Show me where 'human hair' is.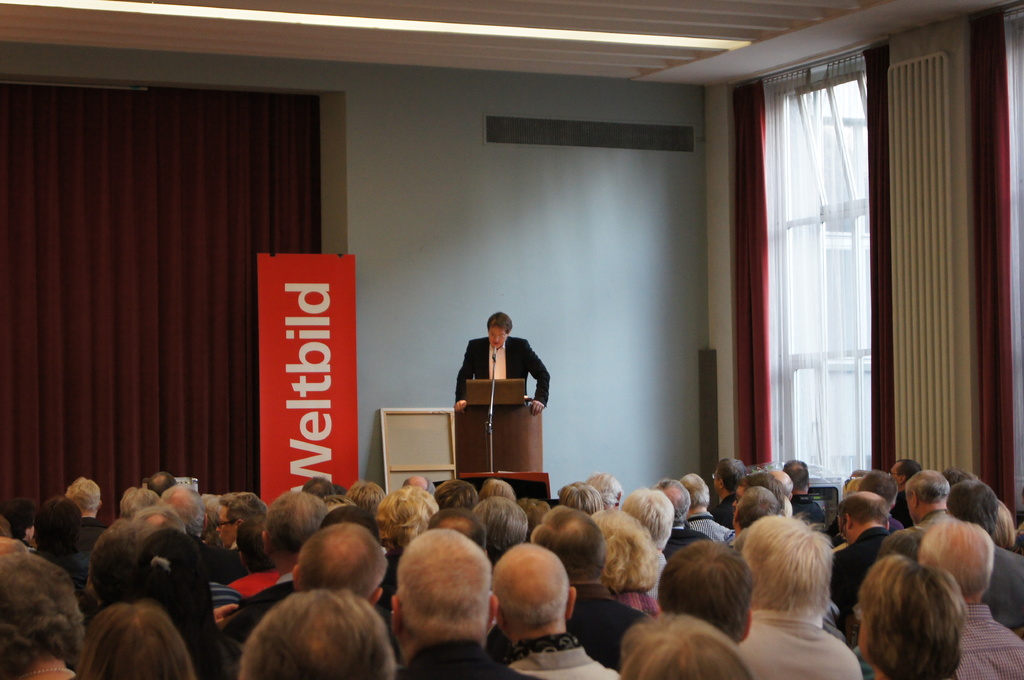
'human hair' is at [left=77, top=601, right=192, bottom=679].
